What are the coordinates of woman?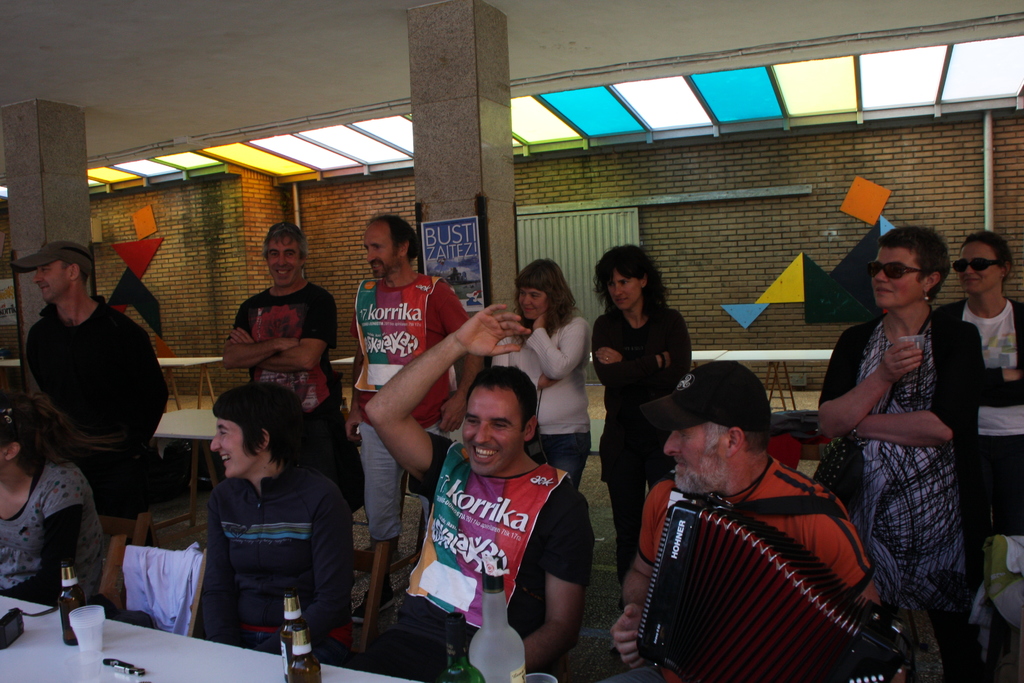
region(0, 393, 112, 616).
